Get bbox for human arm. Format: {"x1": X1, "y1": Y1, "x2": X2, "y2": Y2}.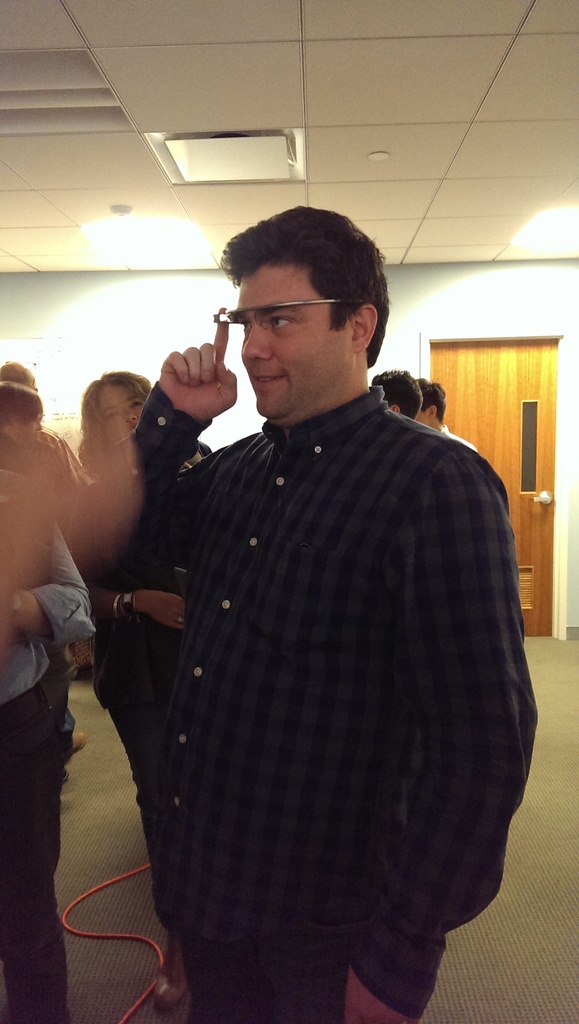
{"x1": 60, "y1": 426, "x2": 101, "y2": 519}.
